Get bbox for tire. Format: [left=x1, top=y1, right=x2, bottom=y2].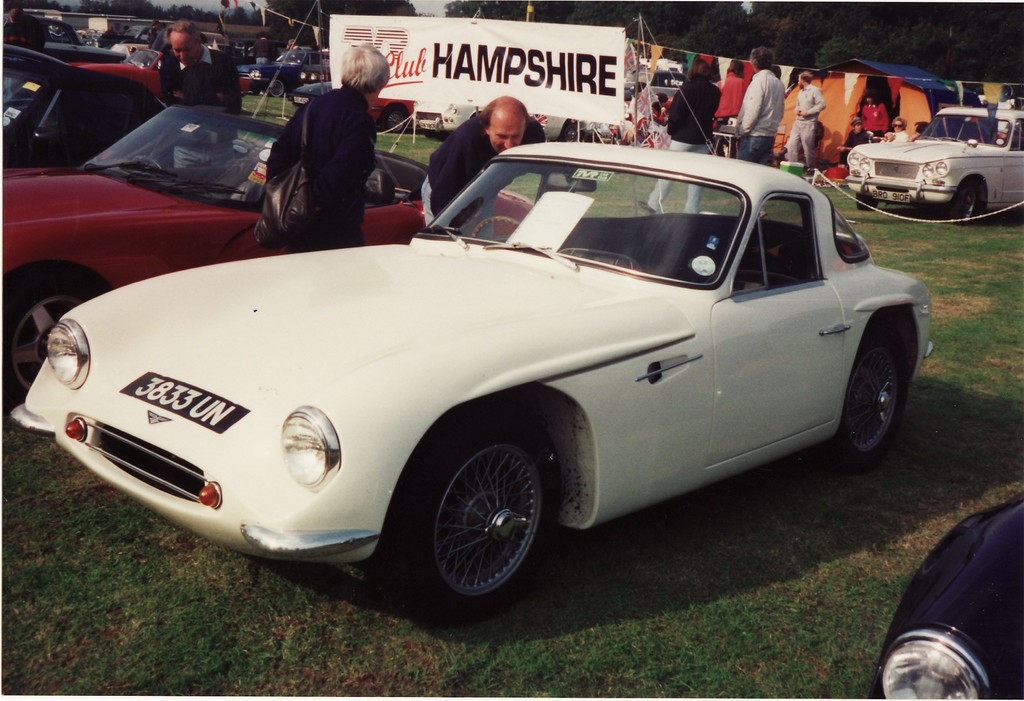
[left=269, top=79, right=285, bottom=98].
